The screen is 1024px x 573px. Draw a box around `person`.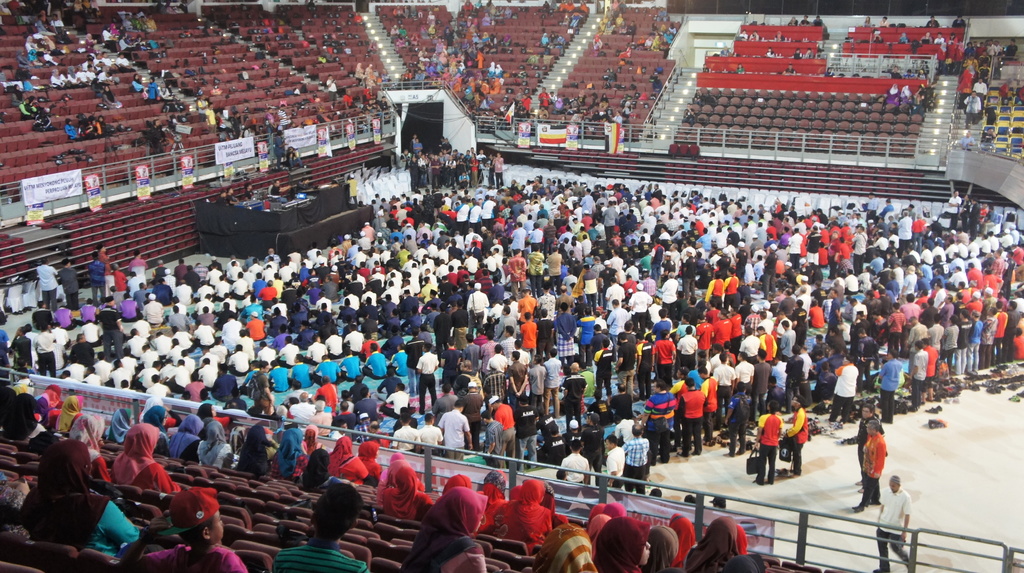
x1=680, y1=382, x2=705, y2=449.
